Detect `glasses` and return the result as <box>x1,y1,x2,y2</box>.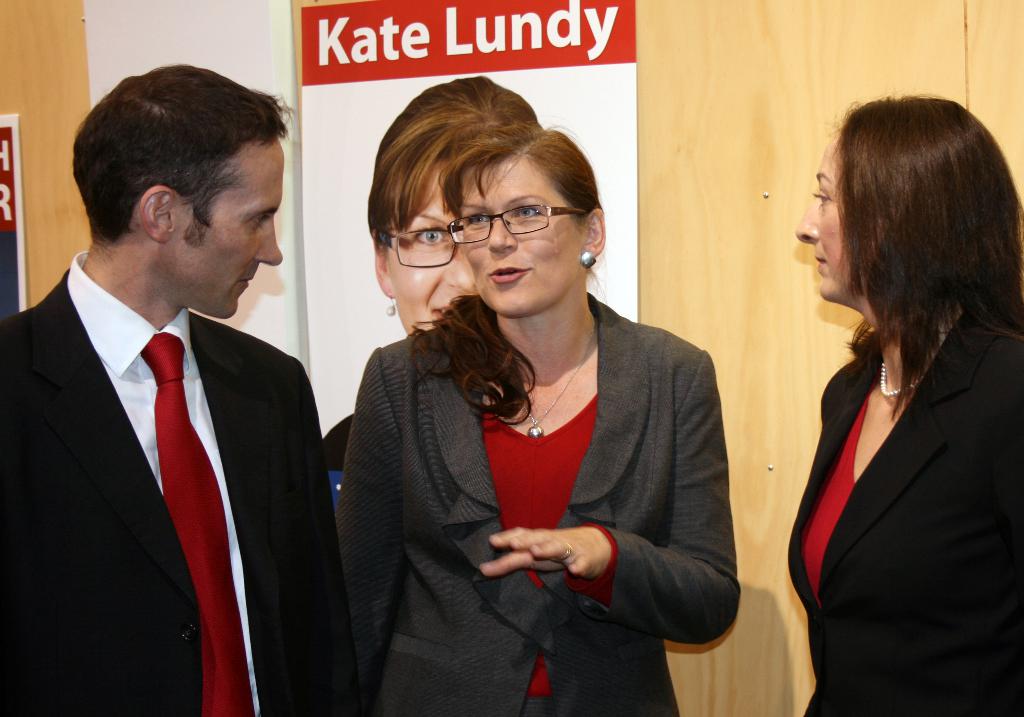
<box>431,193,595,238</box>.
